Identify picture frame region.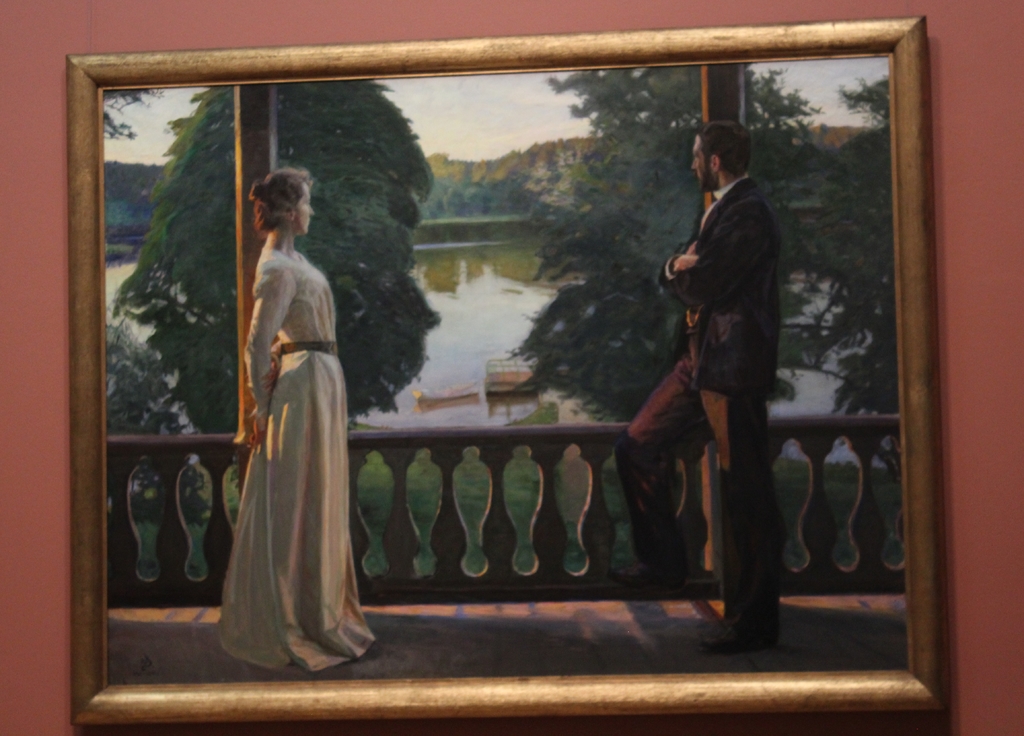
Region: [66,19,947,728].
